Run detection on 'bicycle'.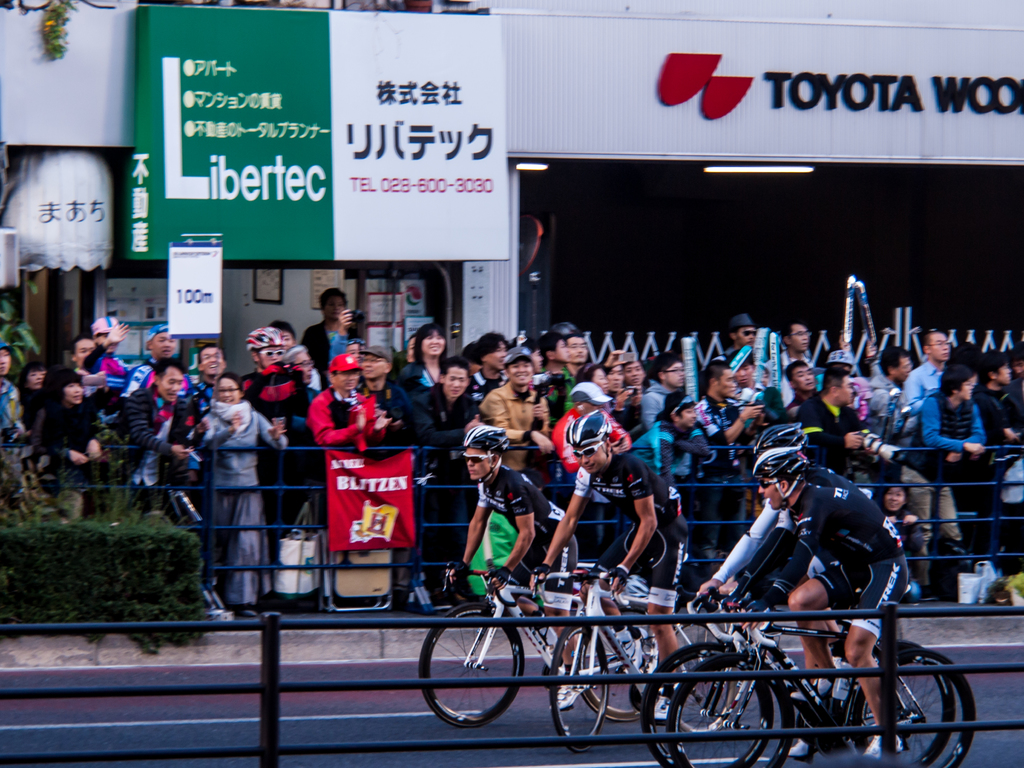
Result: <box>417,560,651,726</box>.
